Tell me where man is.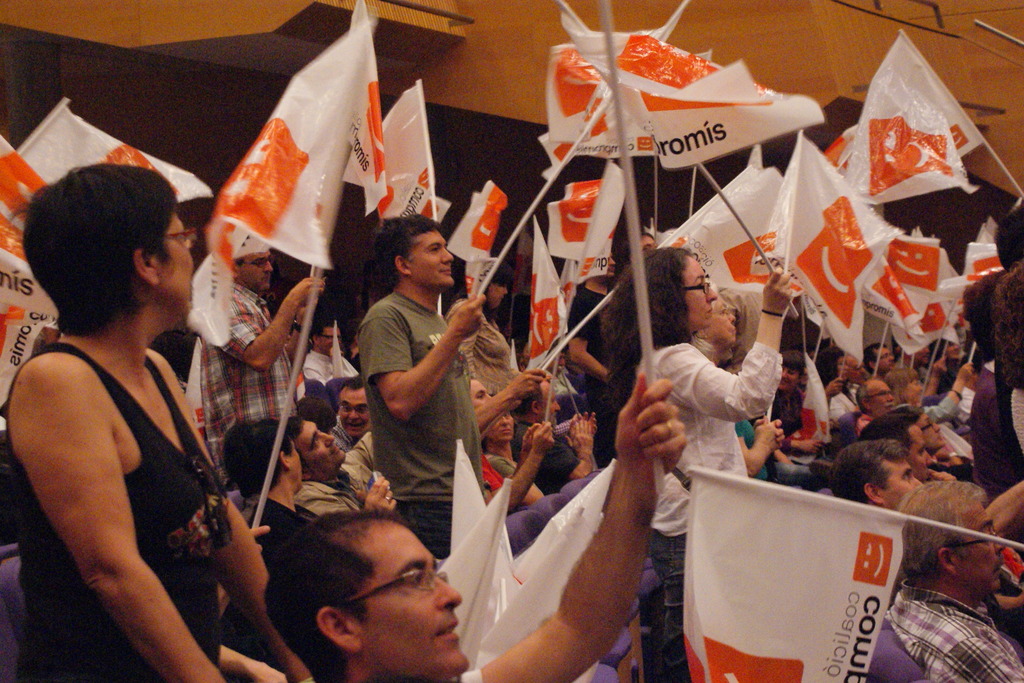
man is at (left=858, top=410, right=963, bottom=487).
